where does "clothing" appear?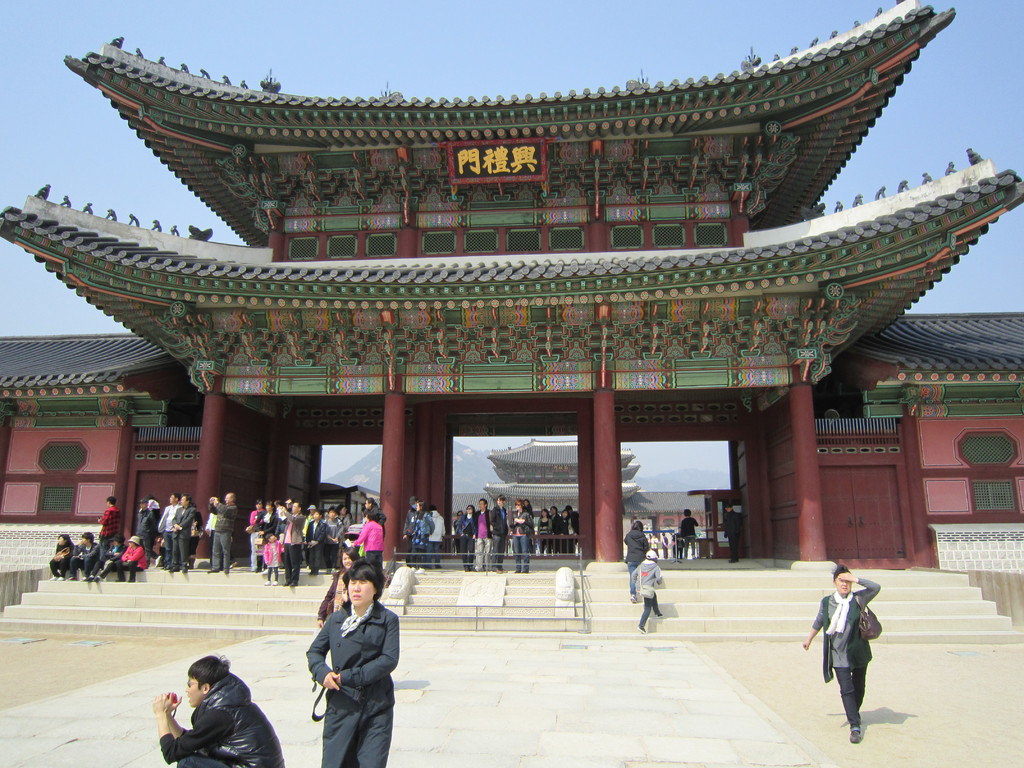
Appears at [632, 555, 667, 624].
